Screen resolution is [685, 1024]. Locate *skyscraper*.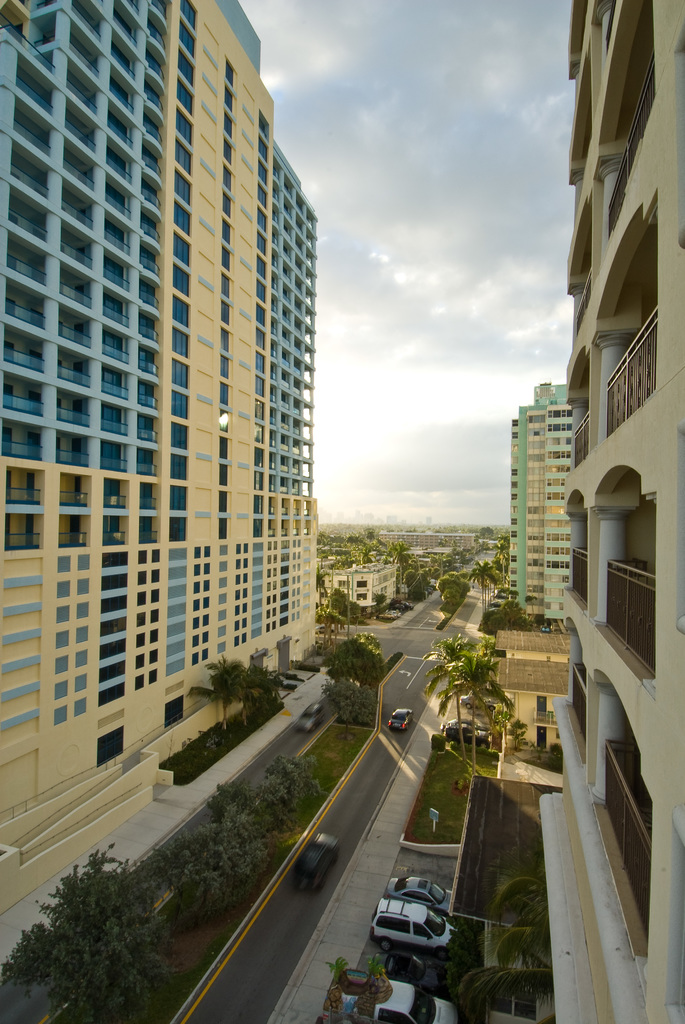
(left=0, top=1, right=319, bottom=911).
